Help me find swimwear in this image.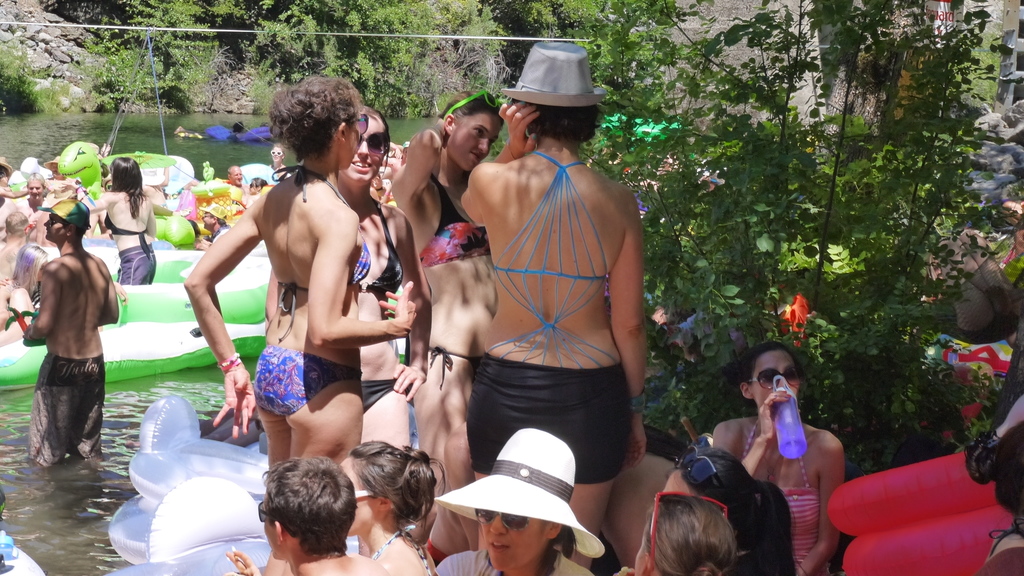
Found it: locate(738, 419, 836, 575).
